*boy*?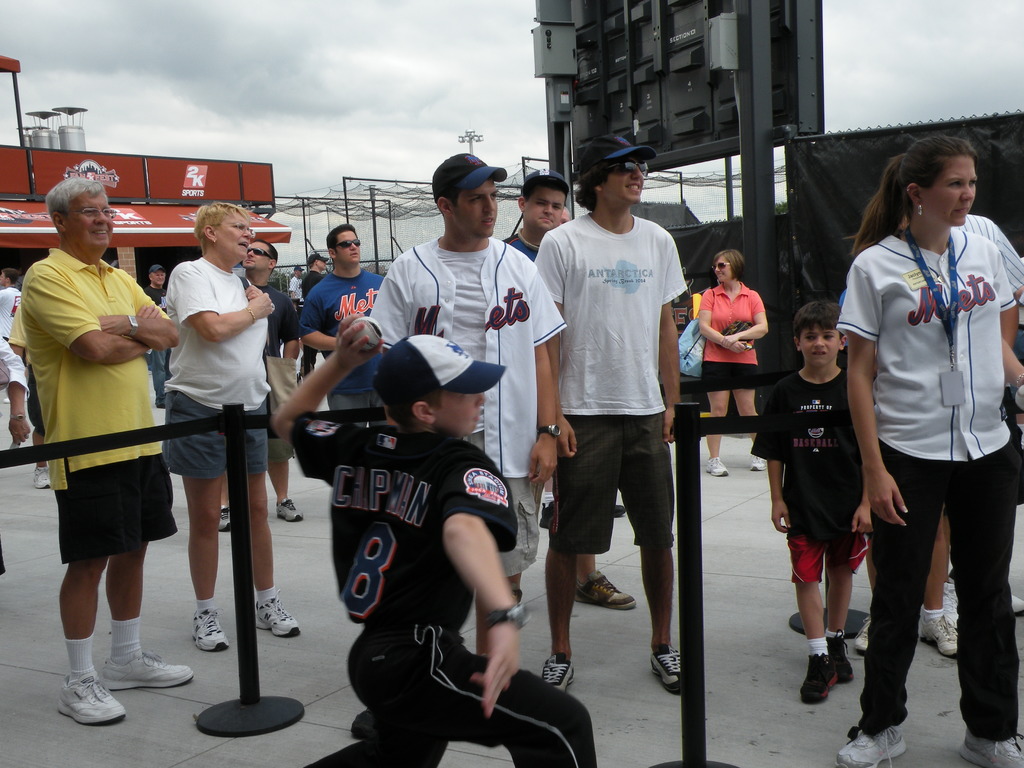
(left=751, top=296, right=872, bottom=705)
